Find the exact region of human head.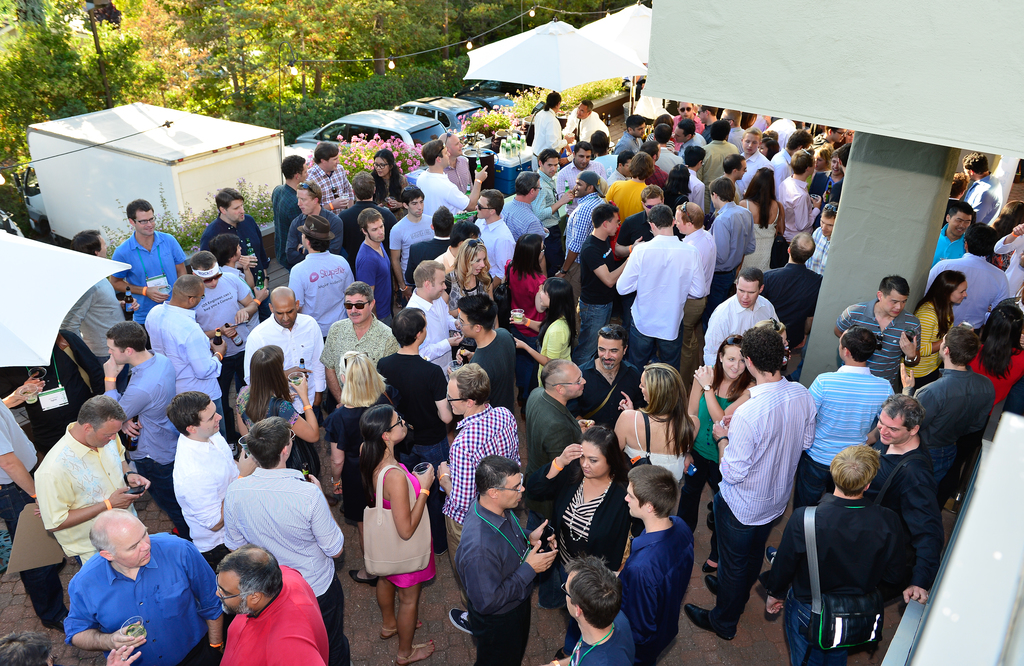
Exact region: box=[735, 266, 765, 308].
